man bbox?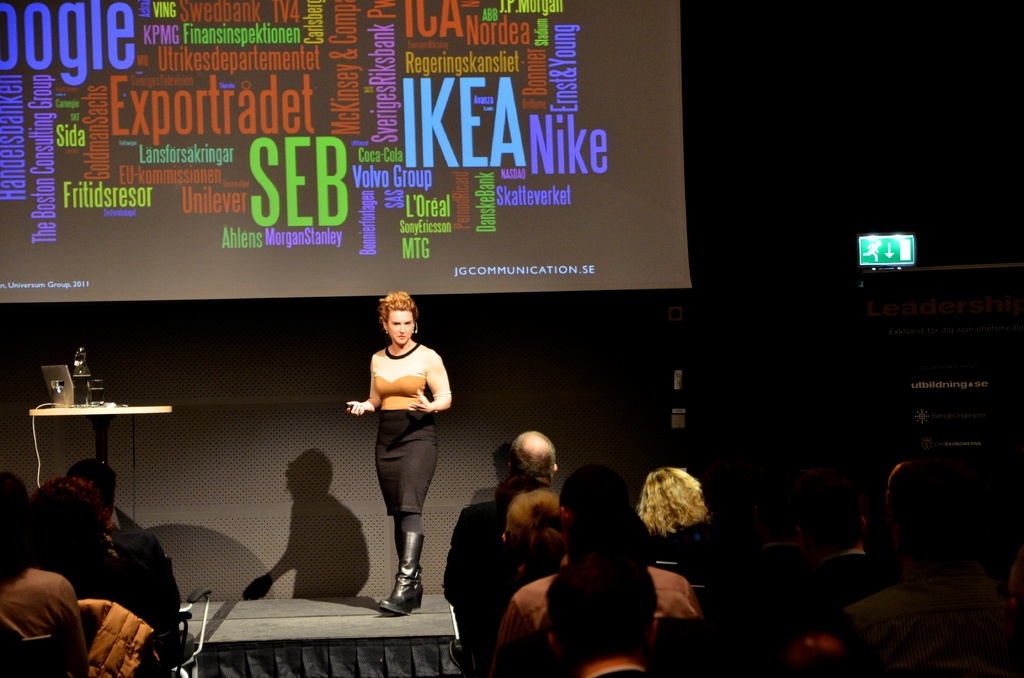
<region>836, 455, 1023, 677</region>
